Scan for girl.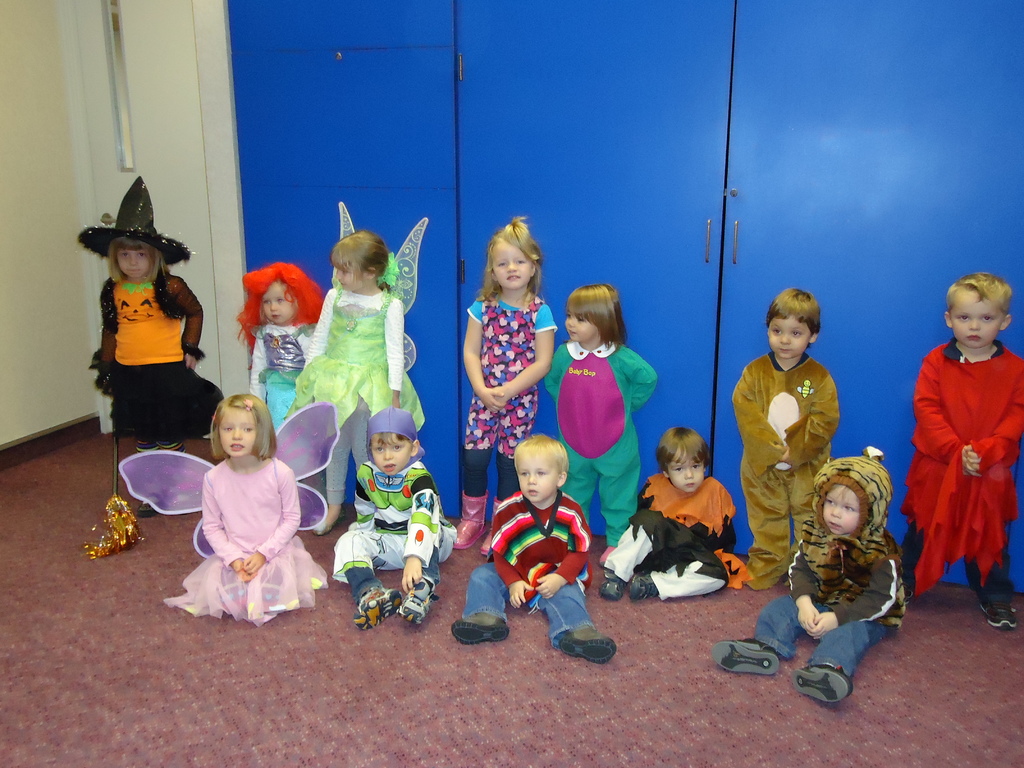
Scan result: 447,211,561,556.
